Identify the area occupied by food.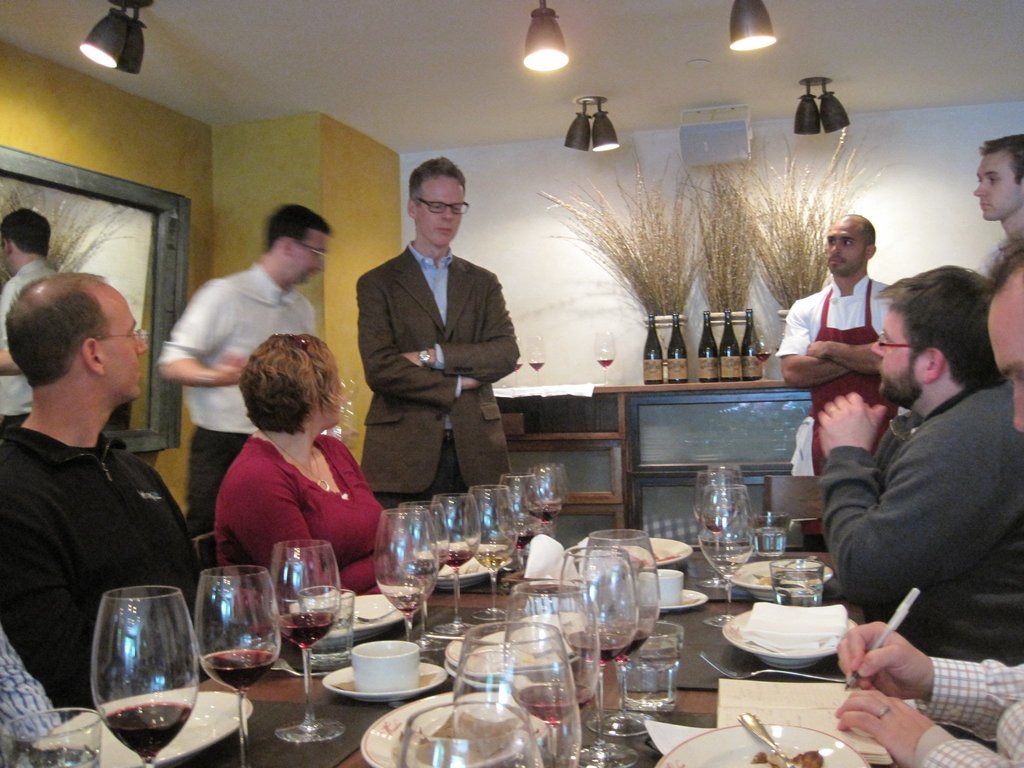
Area: bbox=[751, 742, 822, 767].
